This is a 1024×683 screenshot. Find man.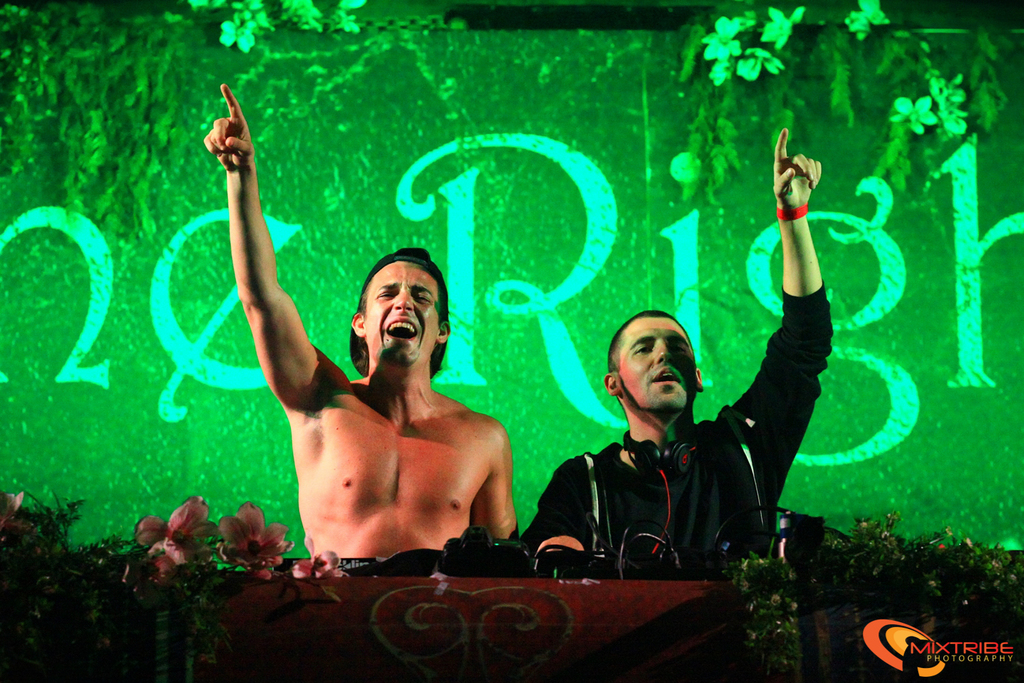
Bounding box: 524:126:836:558.
